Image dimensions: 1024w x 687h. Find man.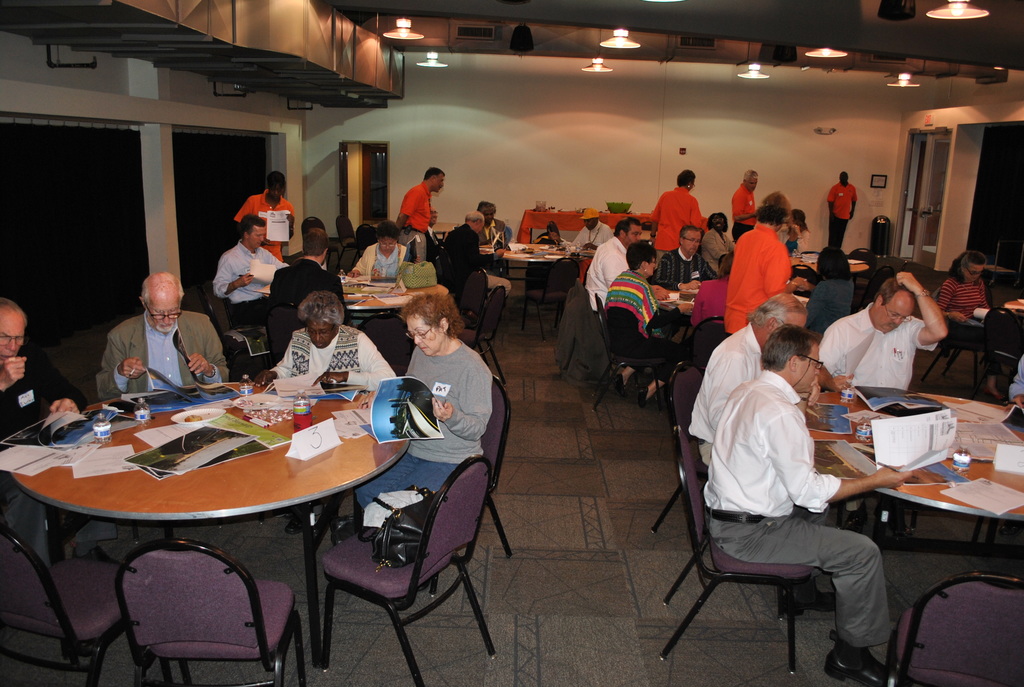
{"left": 90, "top": 268, "right": 231, "bottom": 388}.
